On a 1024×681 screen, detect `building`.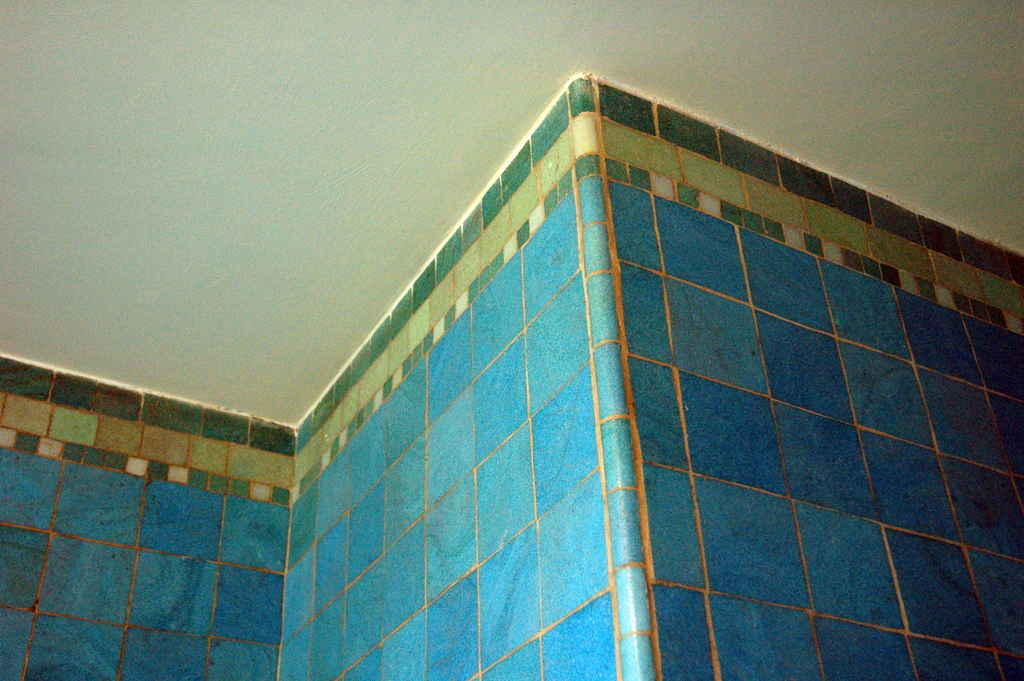
(x1=0, y1=0, x2=1023, y2=680).
